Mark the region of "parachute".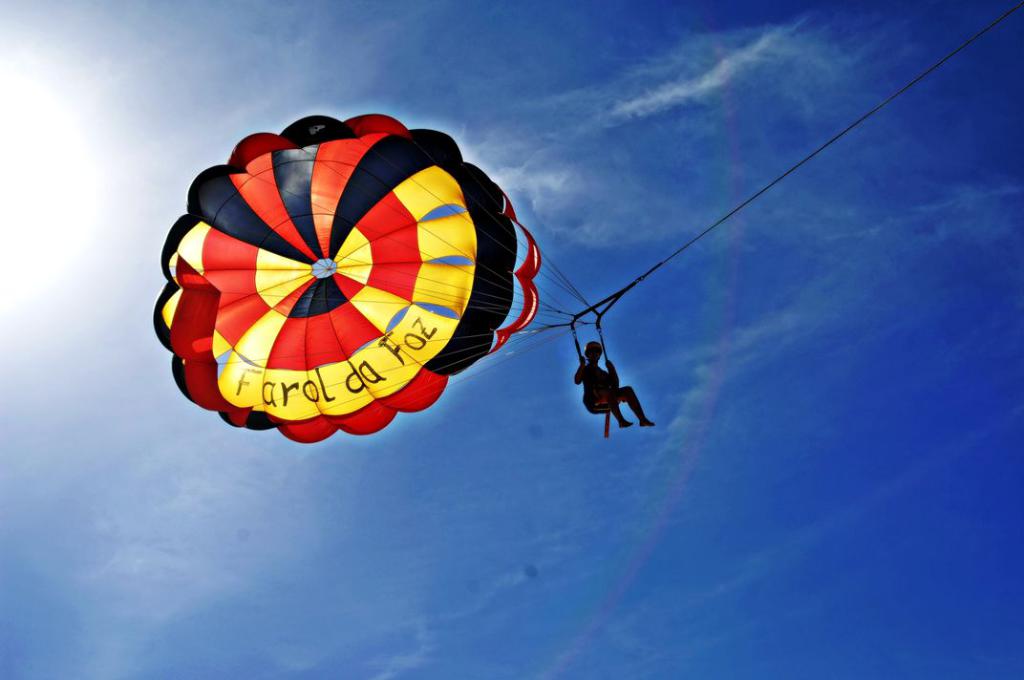
Region: {"left": 154, "top": 114, "right": 593, "bottom": 442}.
